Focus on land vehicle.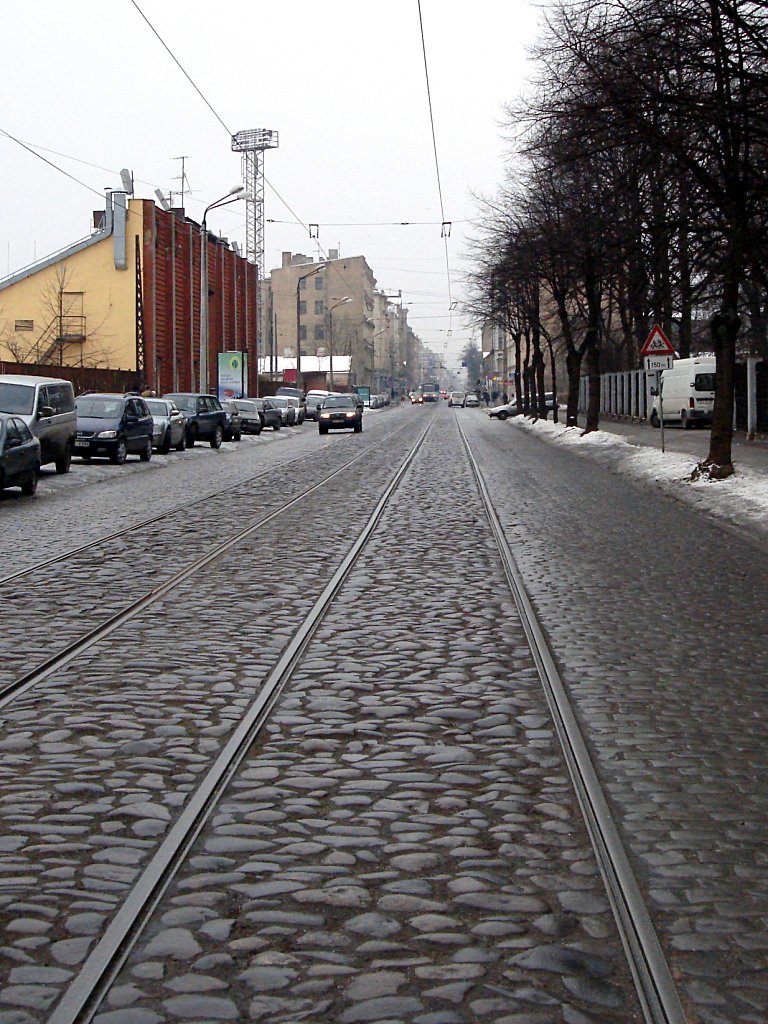
Focused at [left=0, top=412, right=45, bottom=499].
